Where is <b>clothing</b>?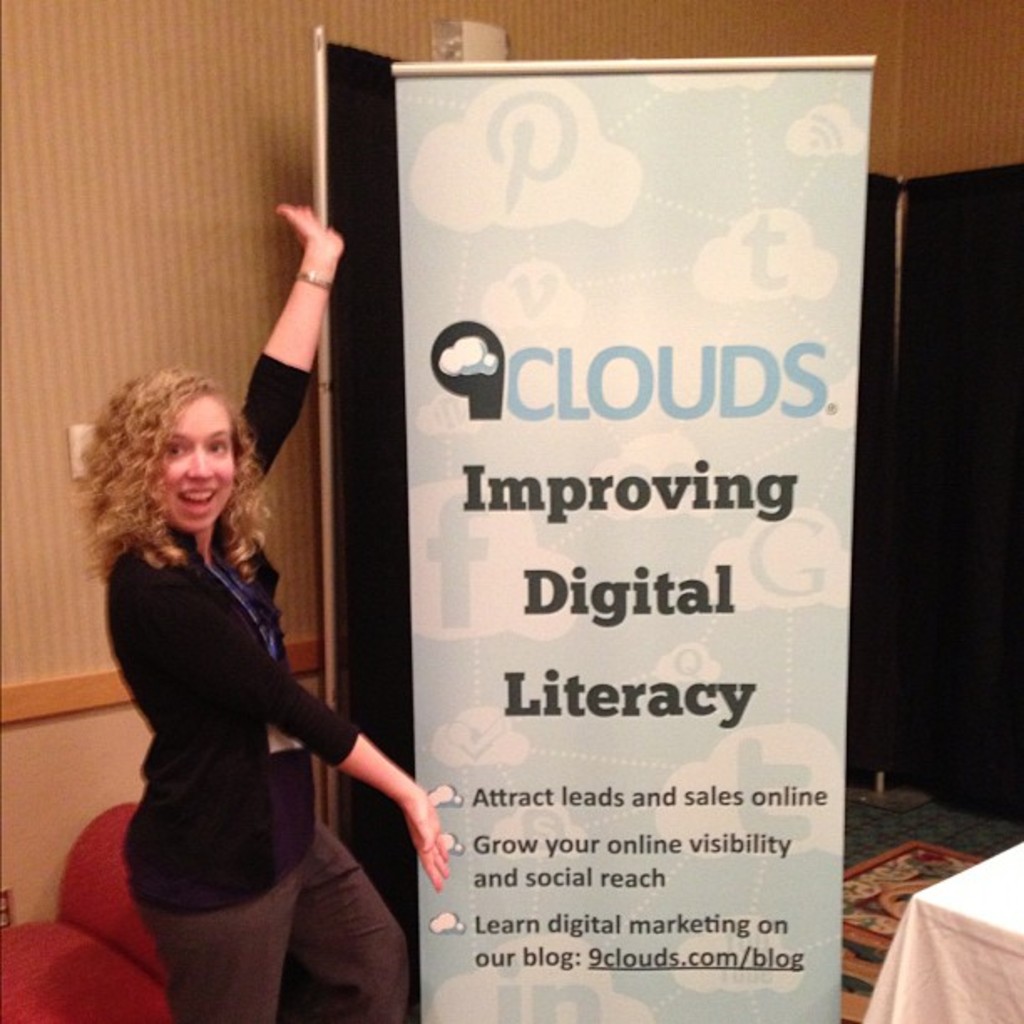
{"x1": 112, "y1": 346, "x2": 408, "y2": 1022}.
